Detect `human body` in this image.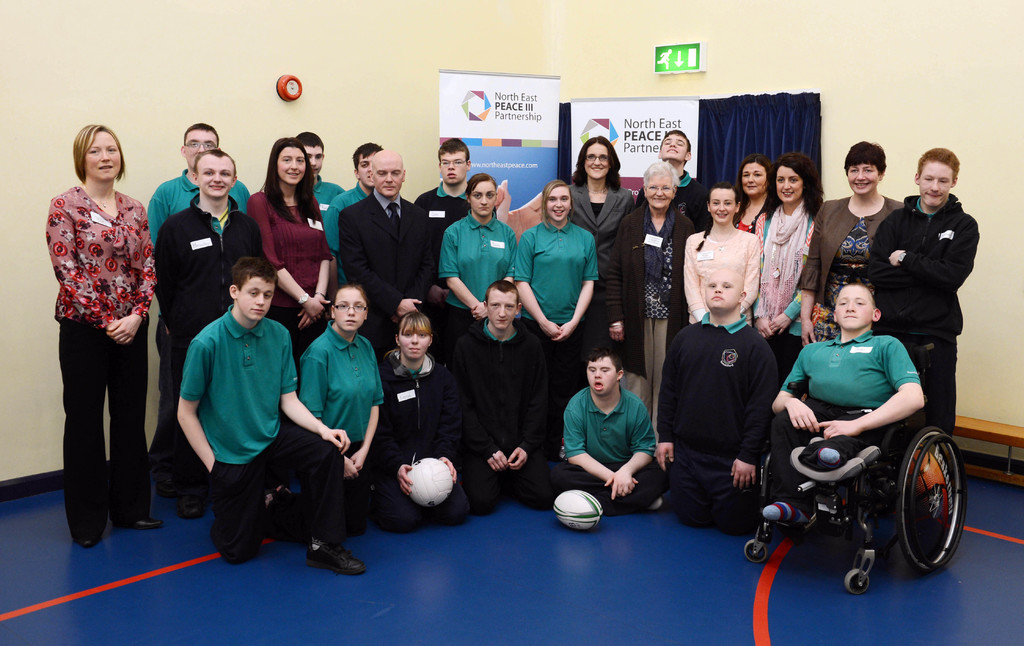
Detection: Rect(634, 131, 704, 220).
